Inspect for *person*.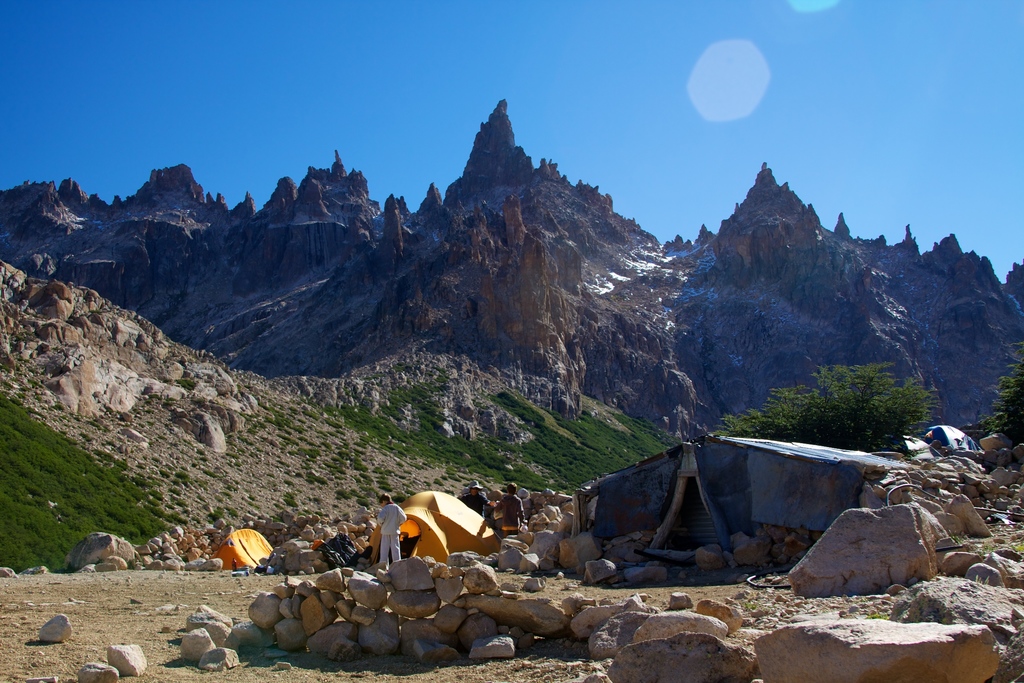
Inspection: rect(461, 483, 488, 513).
